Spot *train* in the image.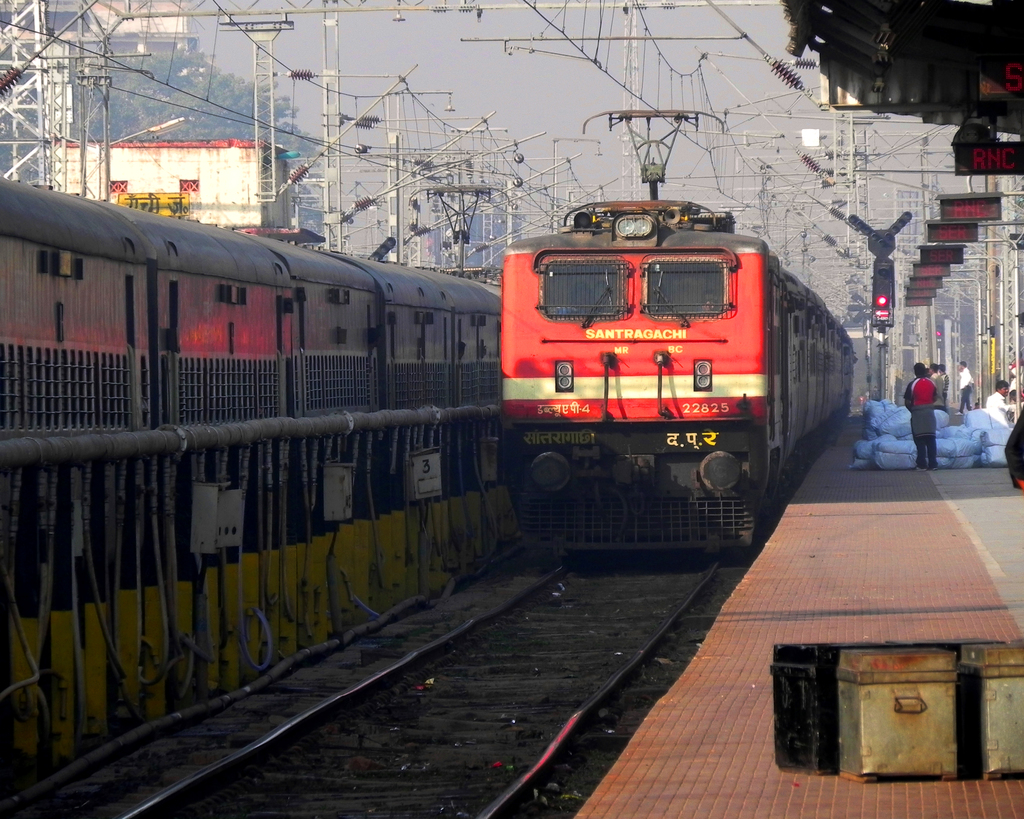
*train* found at {"x1": 486, "y1": 109, "x2": 858, "y2": 550}.
